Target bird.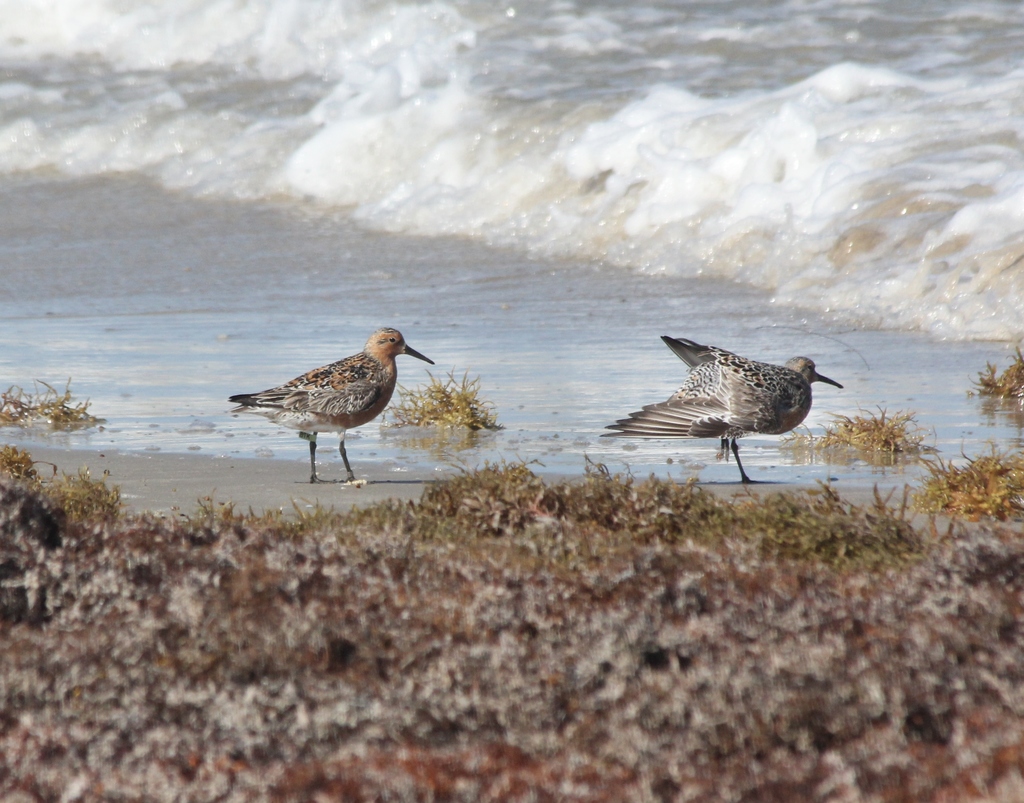
Target region: (593,329,849,487).
